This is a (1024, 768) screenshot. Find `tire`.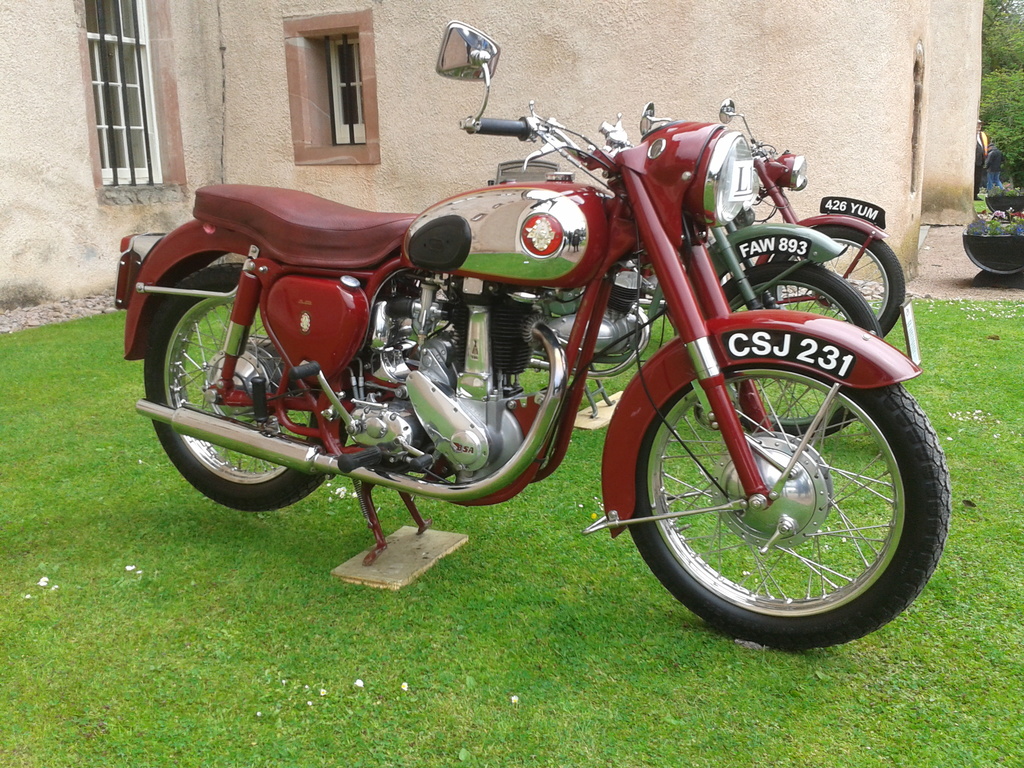
Bounding box: x1=614 y1=343 x2=934 y2=646.
